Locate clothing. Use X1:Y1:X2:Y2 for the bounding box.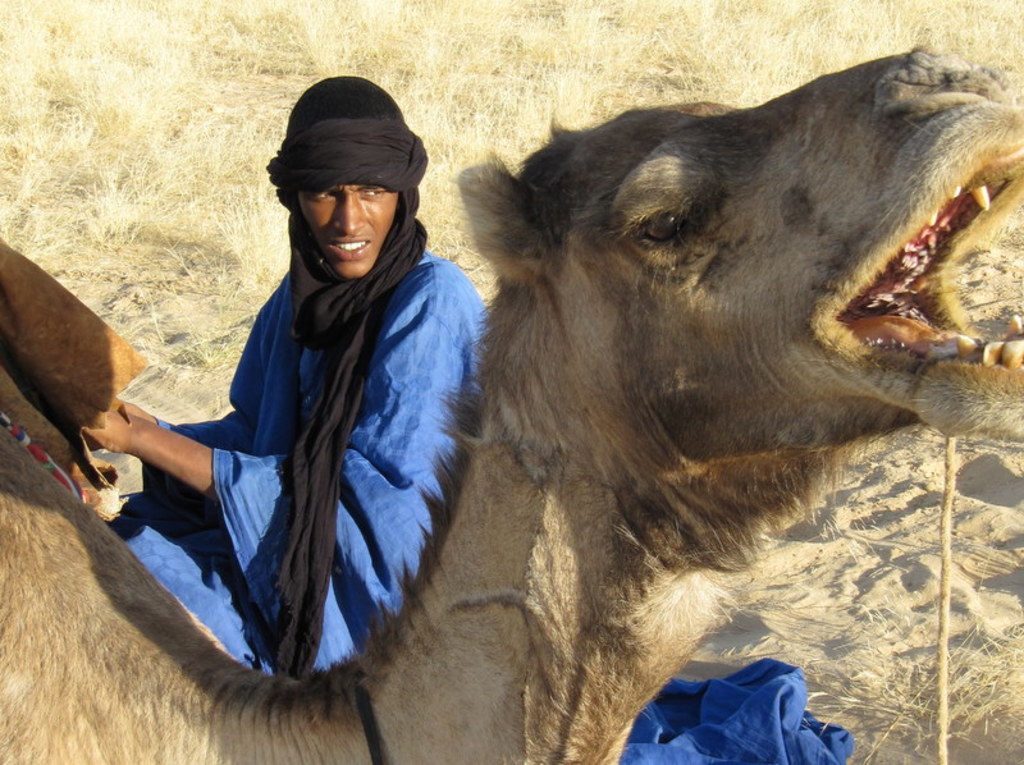
124:242:492:652.
